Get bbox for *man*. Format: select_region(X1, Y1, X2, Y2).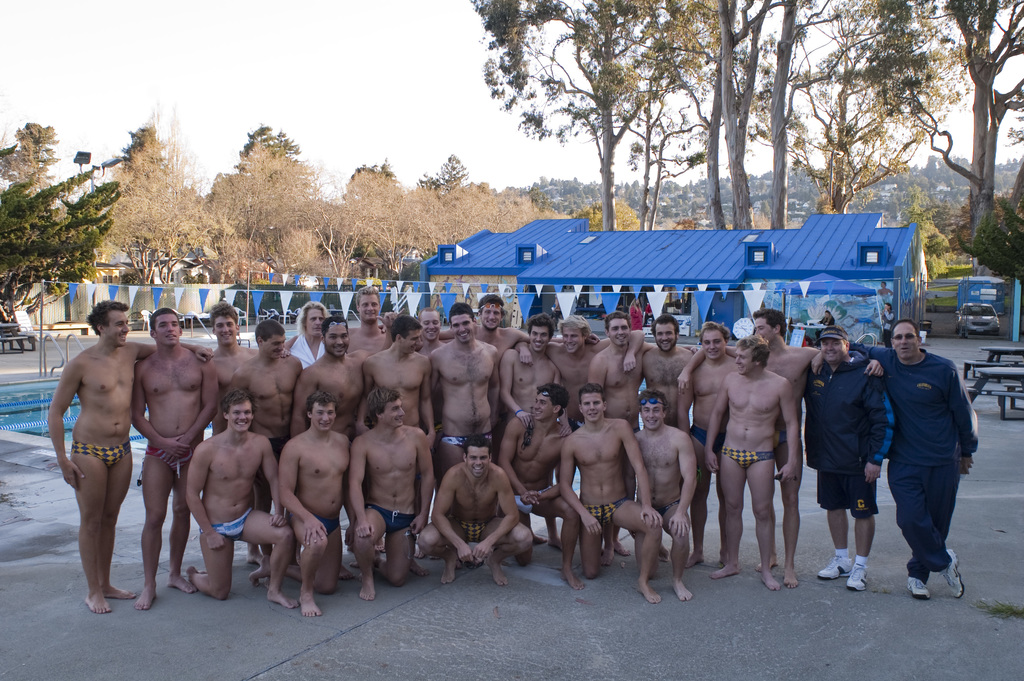
select_region(475, 299, 530, 352).
